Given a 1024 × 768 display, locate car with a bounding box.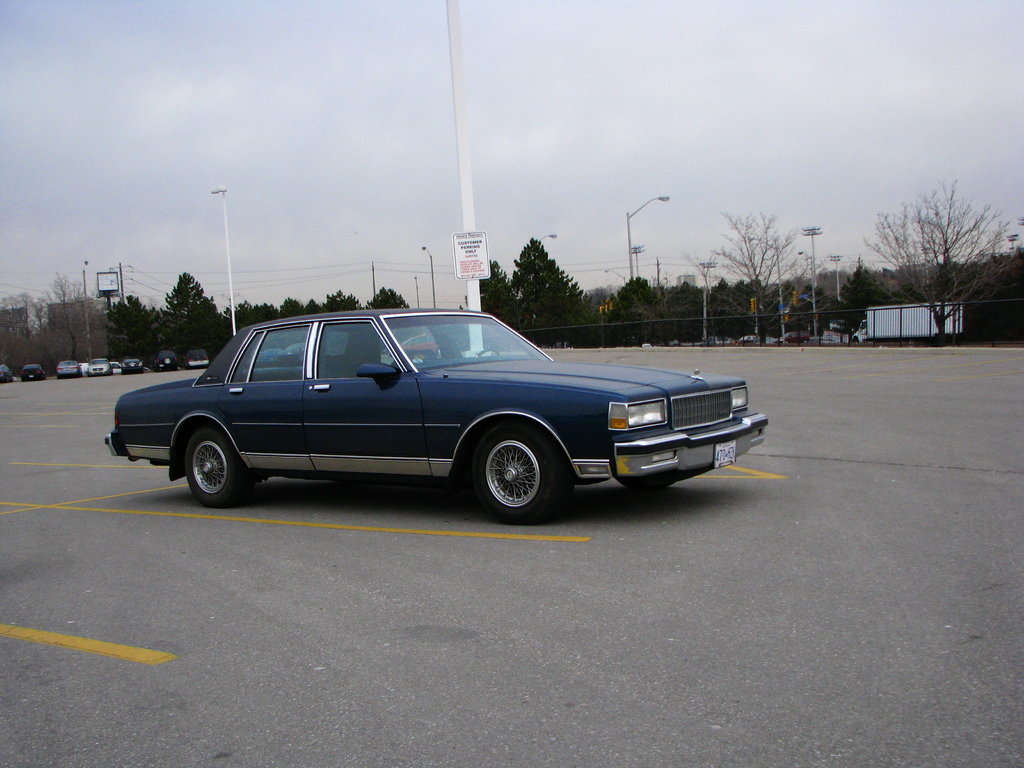
Located: x1=86, y1=356, x2=112, y2=378.
